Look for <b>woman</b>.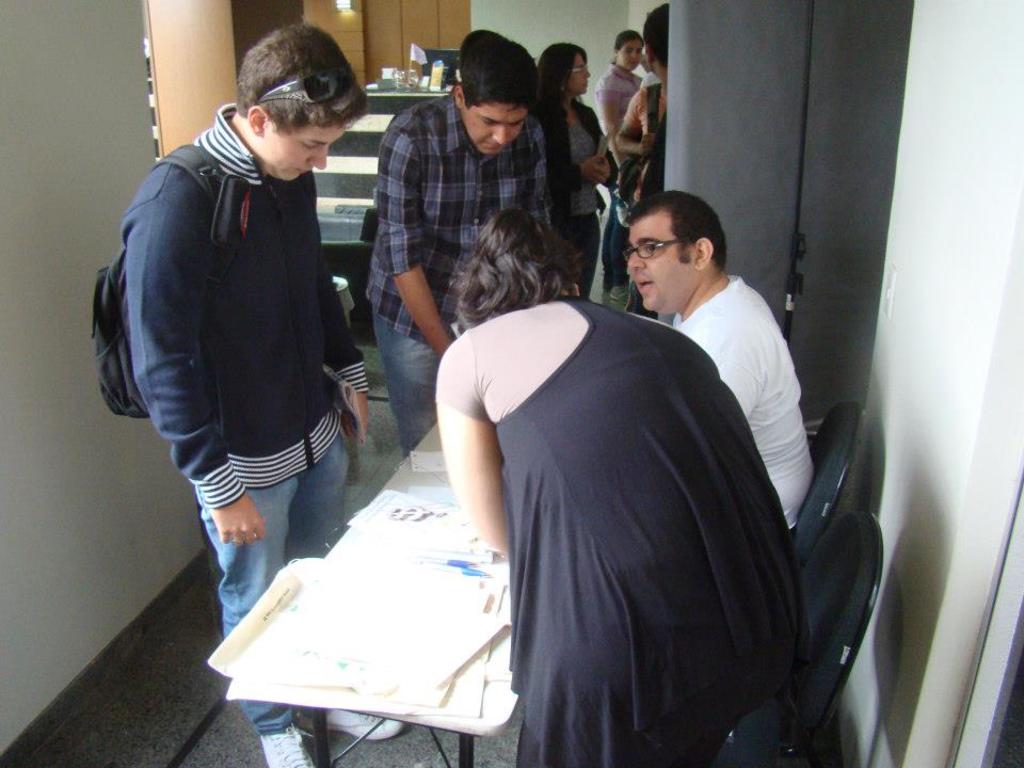
Found: pyautogui.locateOnScreen(530, 42, 617, 308).
